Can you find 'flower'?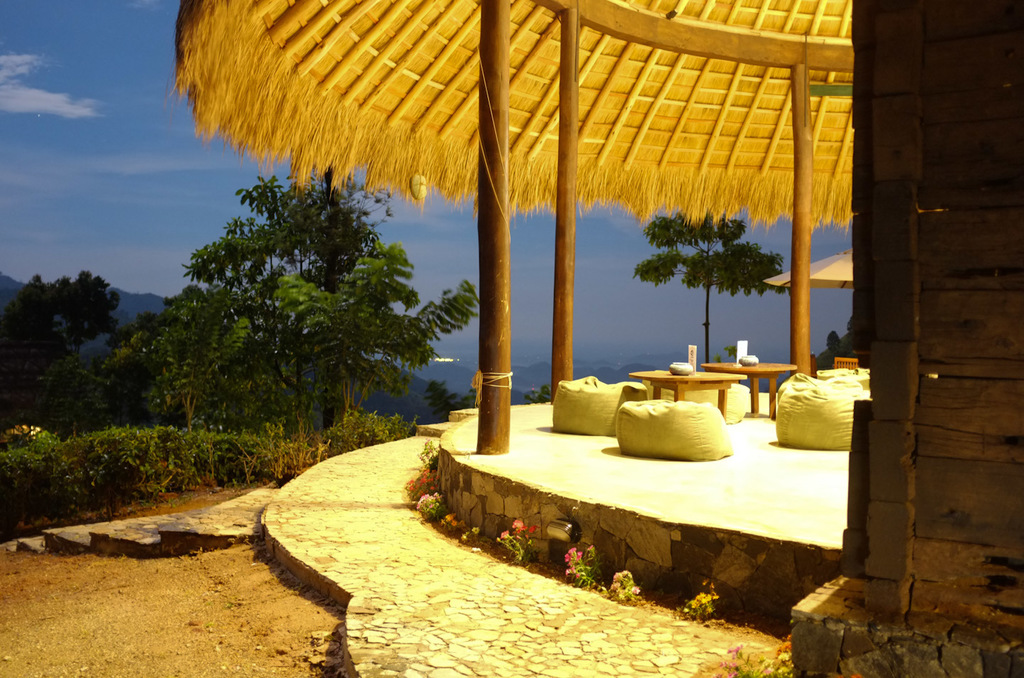
Yes, bounding box: crop(462, 533, 464, 541).
